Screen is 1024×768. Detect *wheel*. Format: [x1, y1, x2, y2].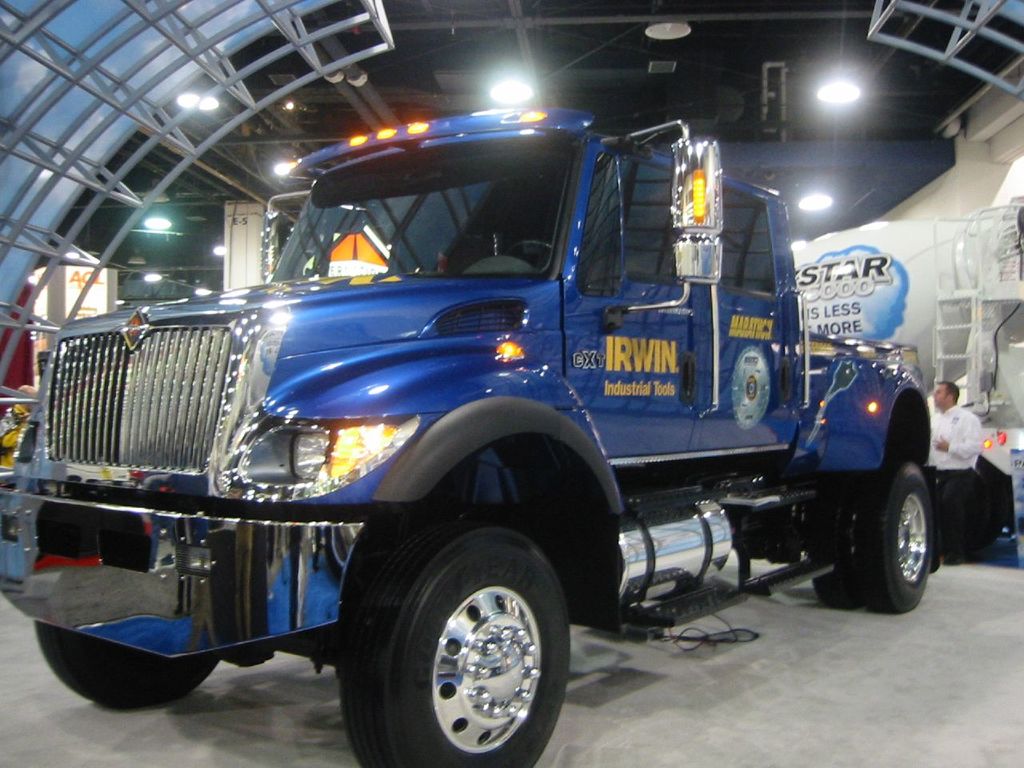
[505, 241, 554, 268].
